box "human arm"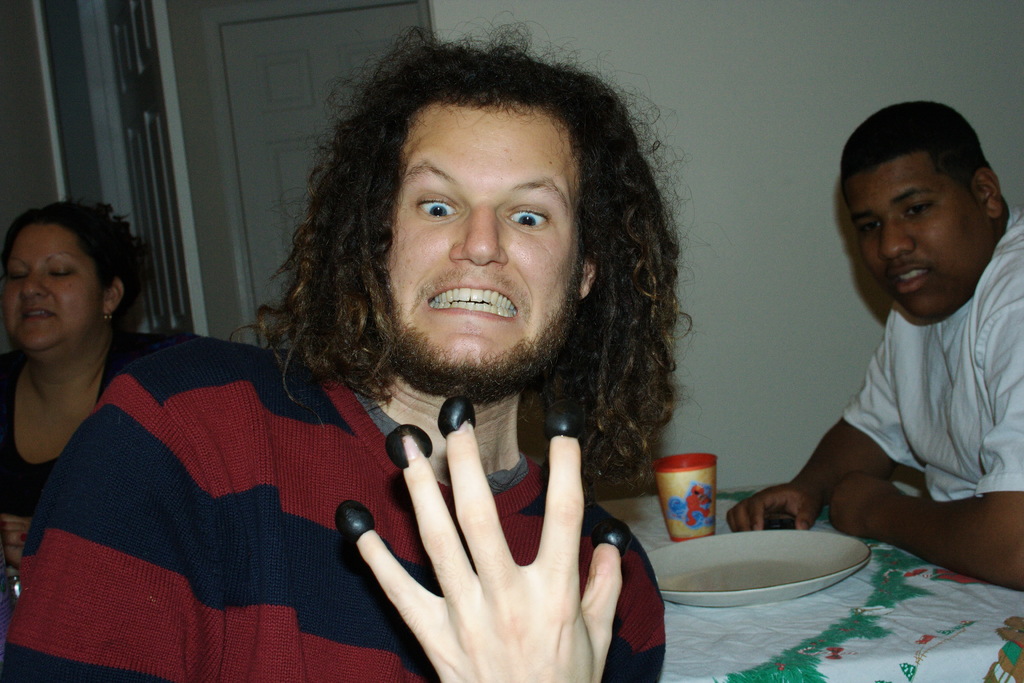
crop(329, 393, 662, 682)
